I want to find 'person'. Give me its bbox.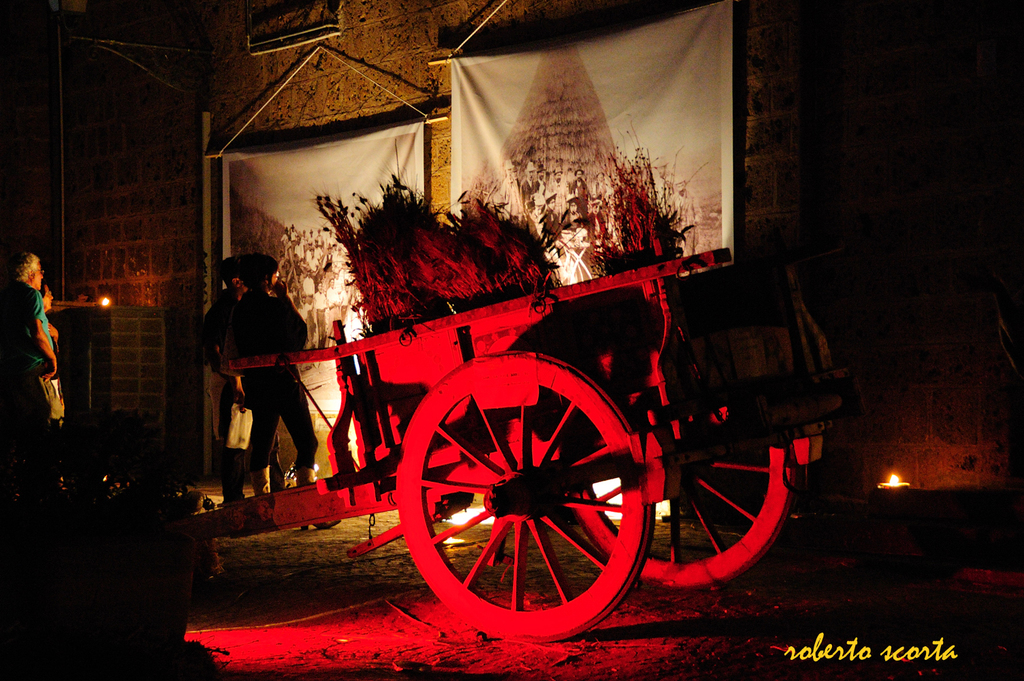
bbox(3, 245, 56, 439).
